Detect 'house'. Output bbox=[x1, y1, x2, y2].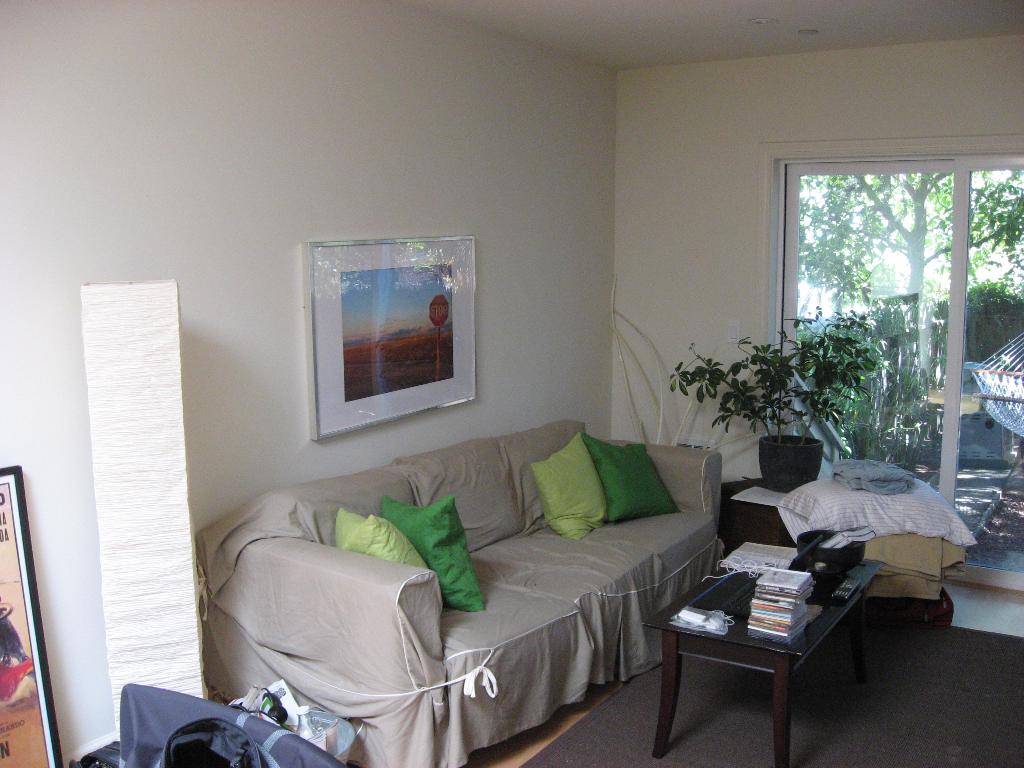
bbox=[0, 0, 1023, 767].
